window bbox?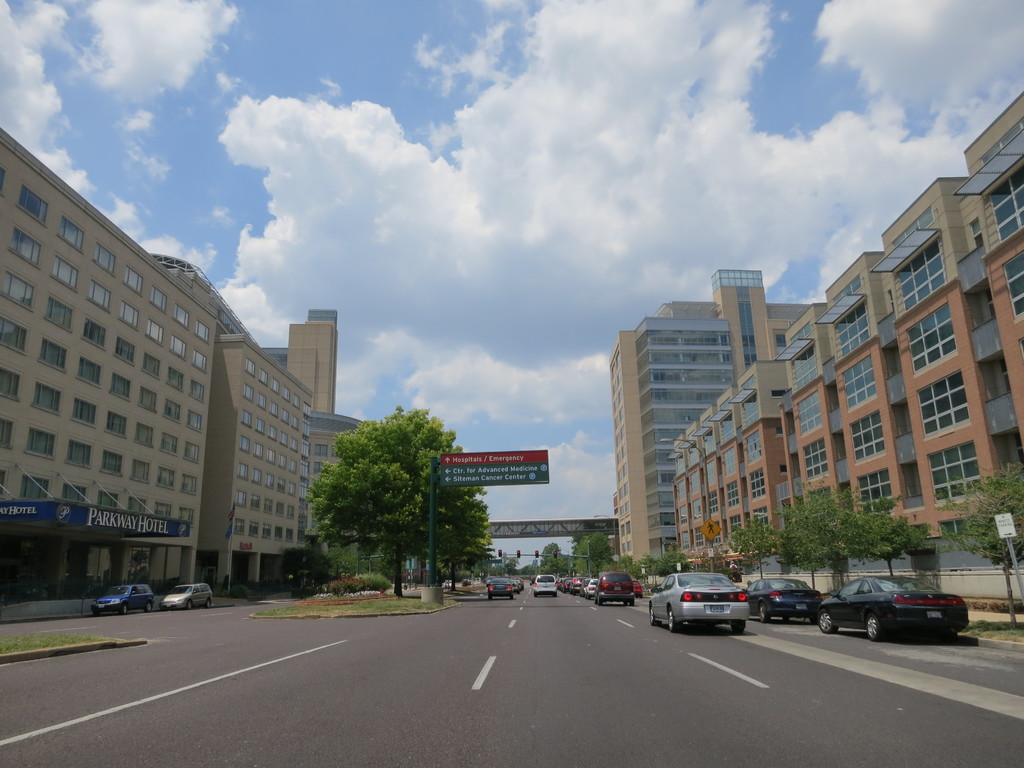
crop(195, 351, 207, 374)
